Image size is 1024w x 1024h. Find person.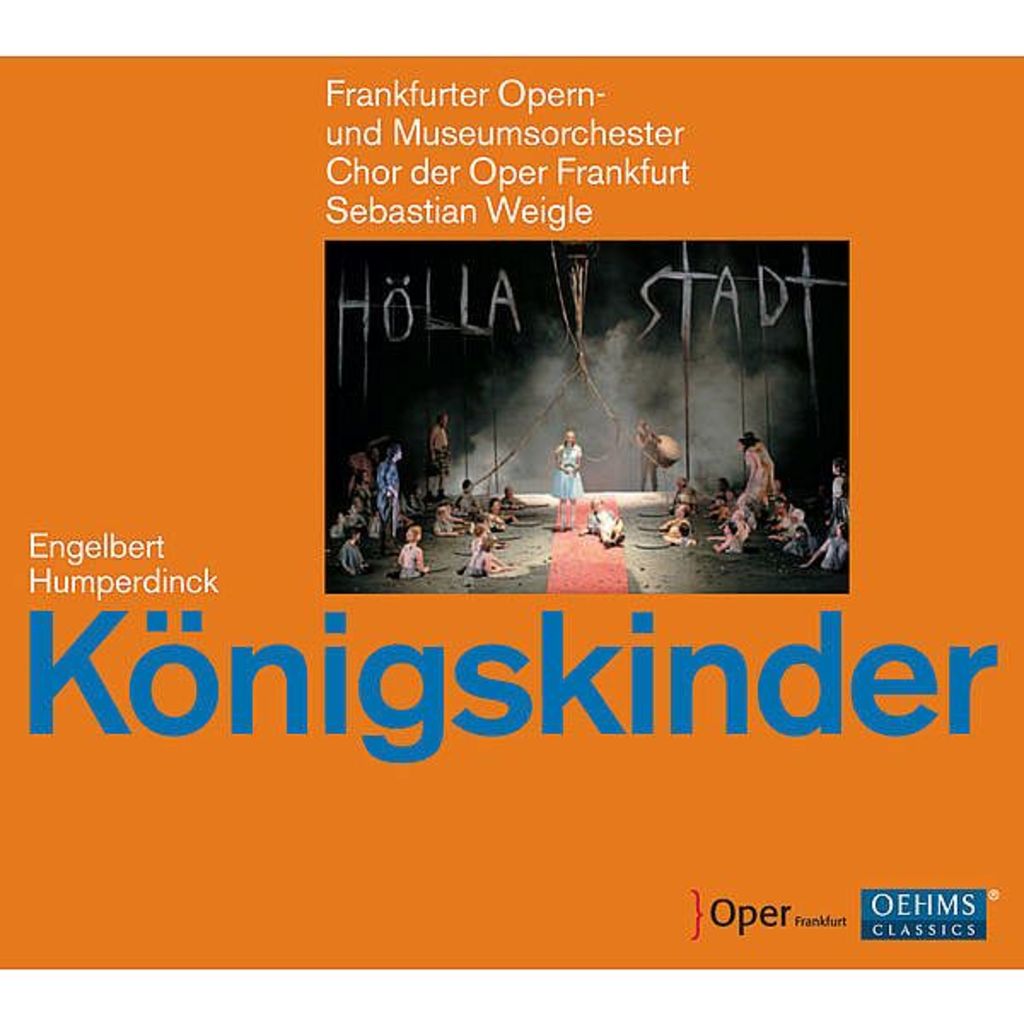
551 428 582 532.
